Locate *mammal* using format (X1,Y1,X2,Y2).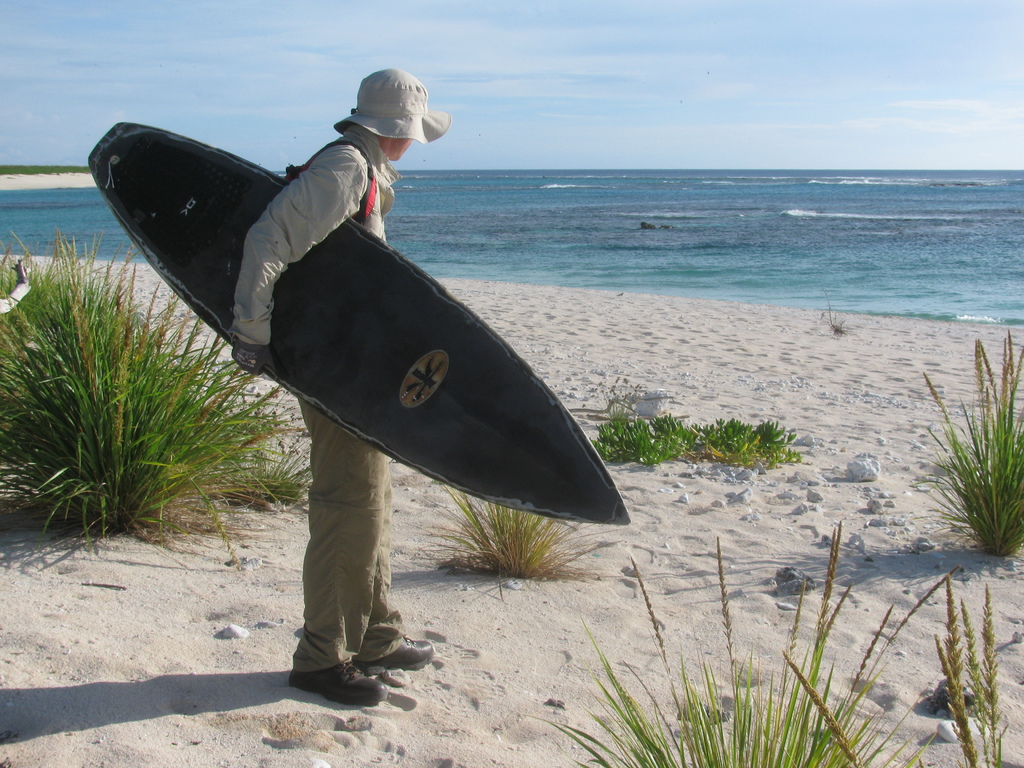
(233,62,446,702).
